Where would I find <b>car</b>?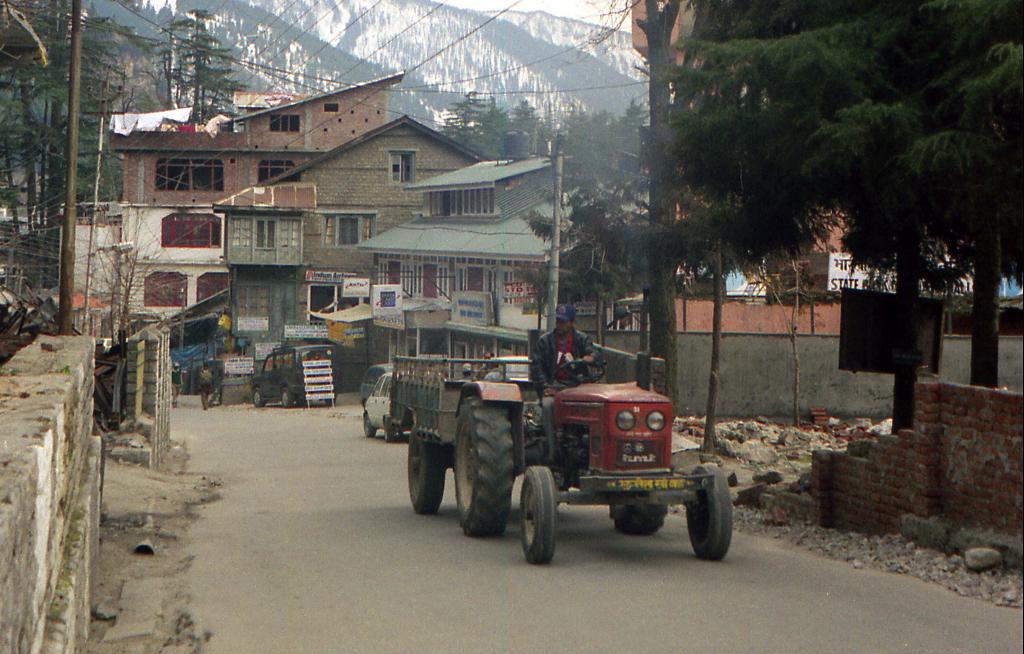
At locate(361, 372, 447, 443).
